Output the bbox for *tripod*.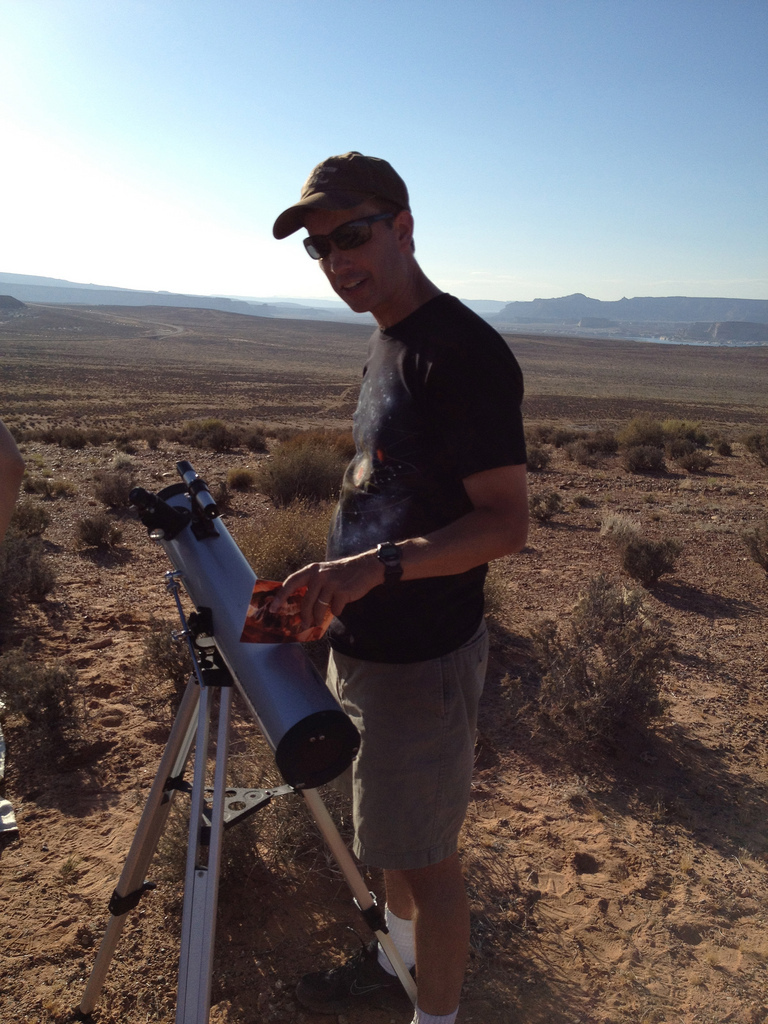
detection(66, 608, 418, 1023).
